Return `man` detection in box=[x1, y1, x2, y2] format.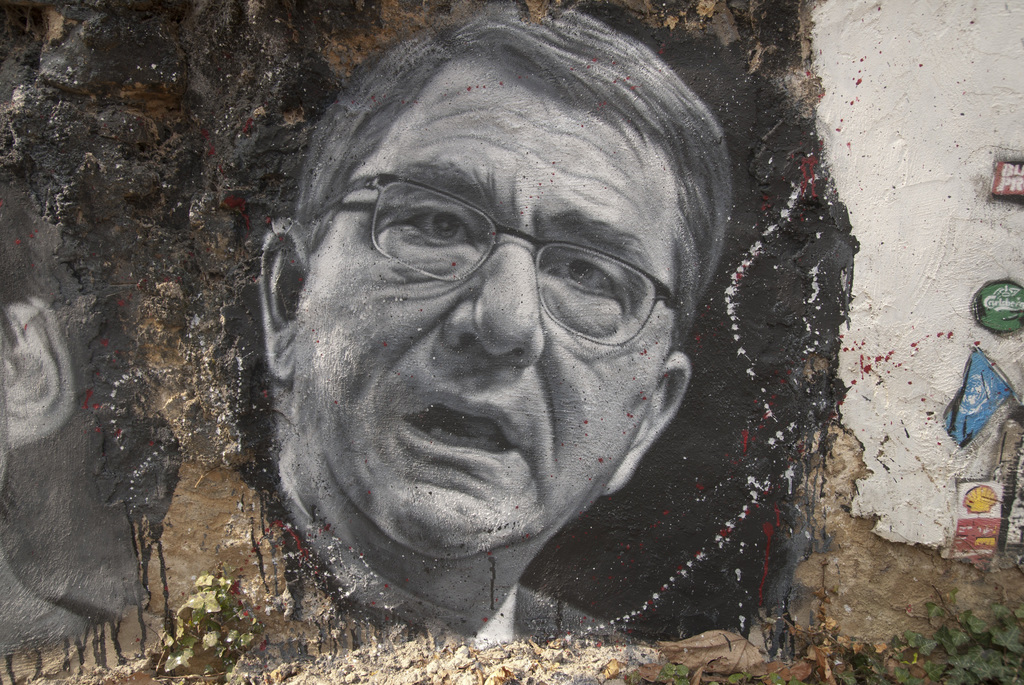
box=[0, 178, 180, 665].
